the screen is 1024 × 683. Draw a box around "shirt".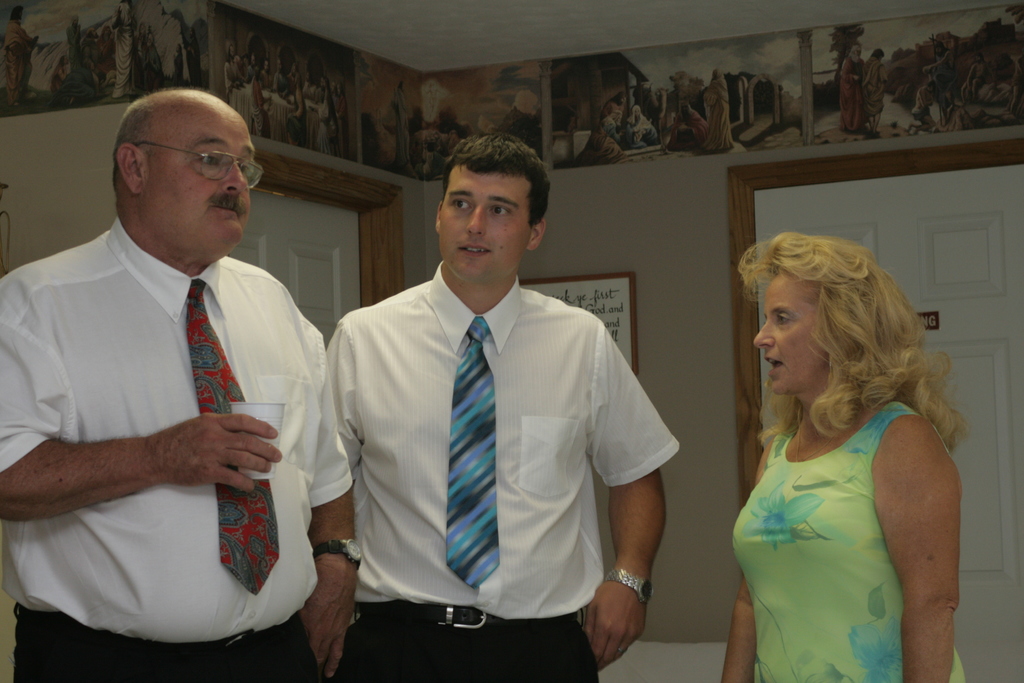
BBox(0, 215, 356, 646).
